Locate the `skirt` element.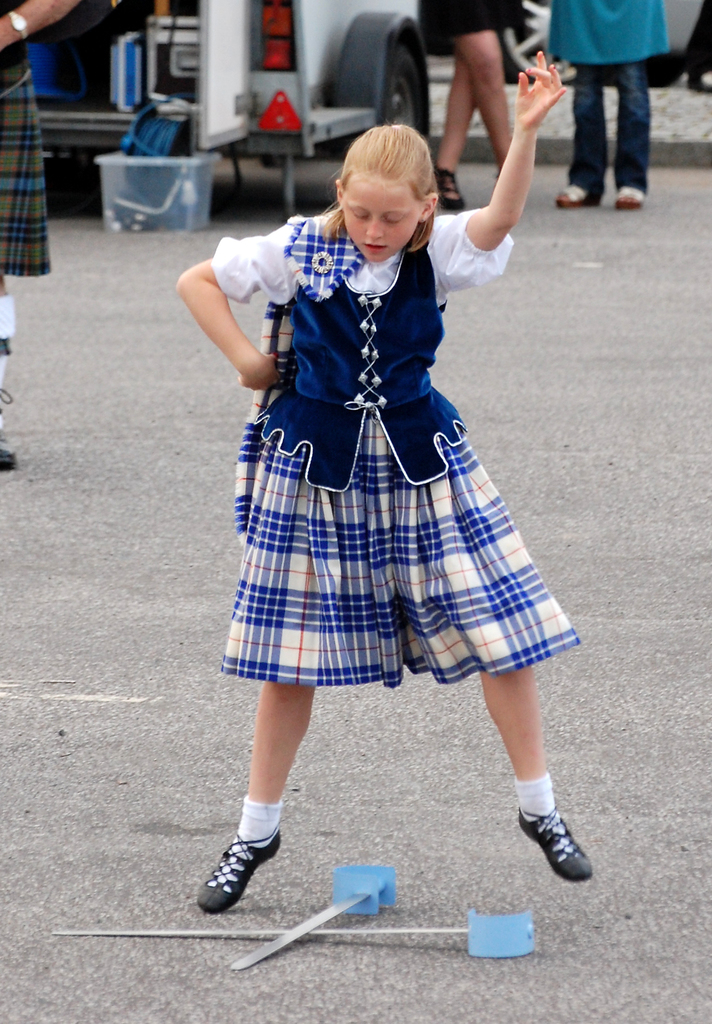
Element bbox: (214, 214, 588, 686).
